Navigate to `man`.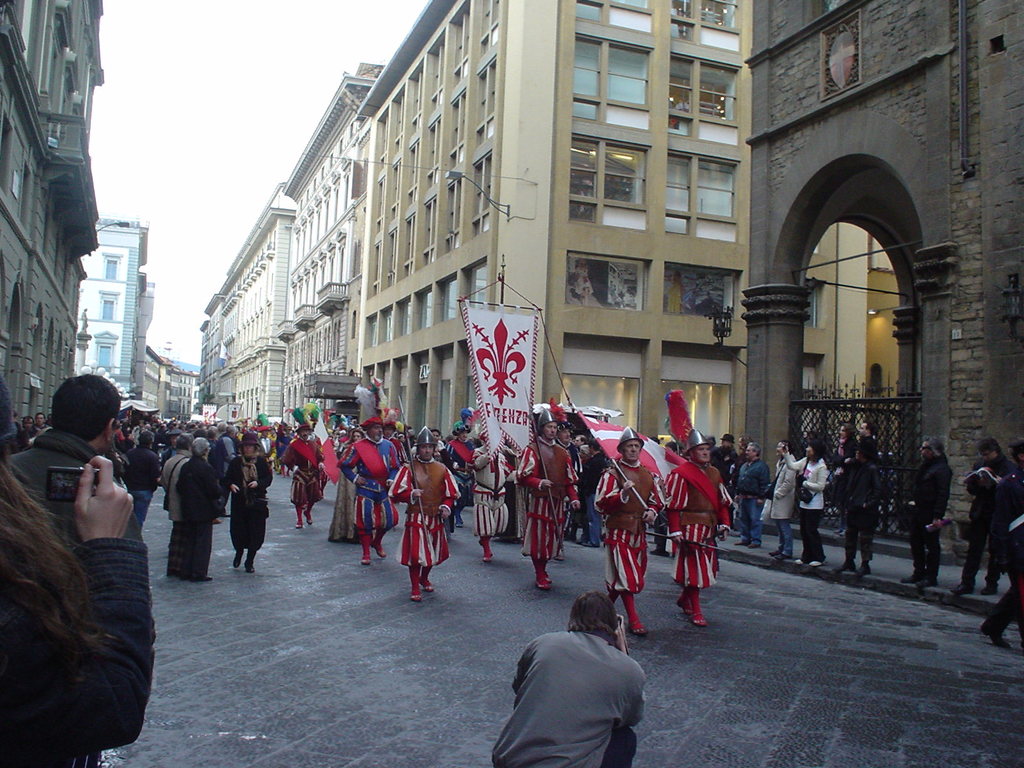
Navigation target: crop(342, 420, 400, 566).
